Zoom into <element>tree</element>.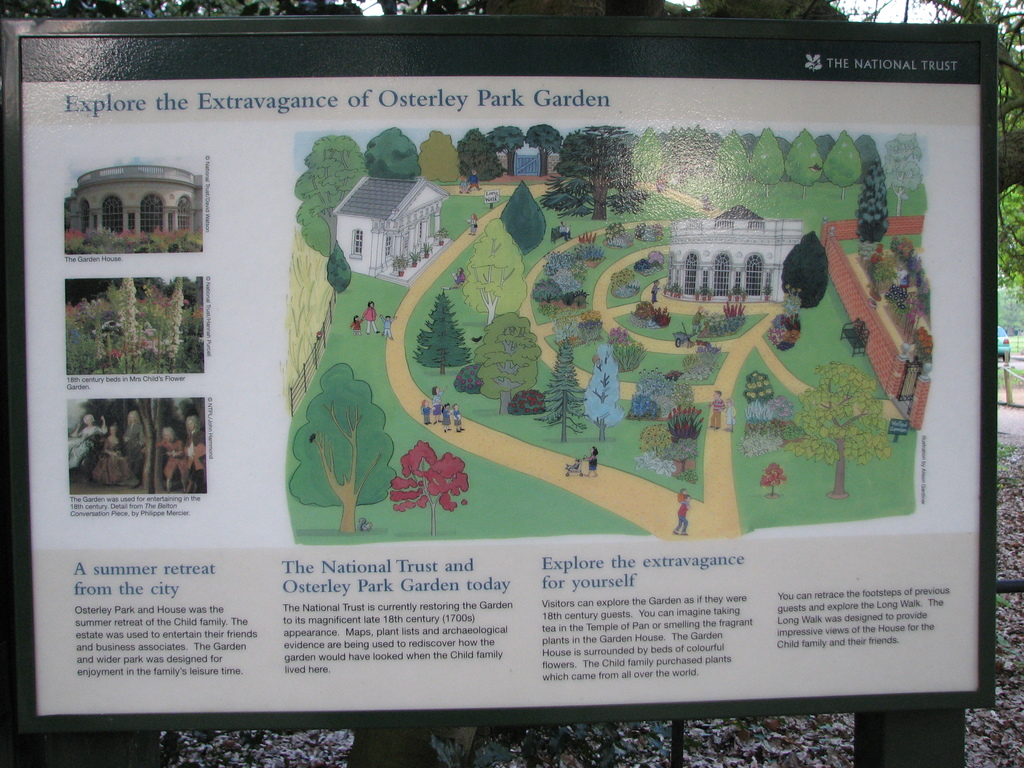
Zoom target: (x1=500, y1=182, x2=548, y2=259).
